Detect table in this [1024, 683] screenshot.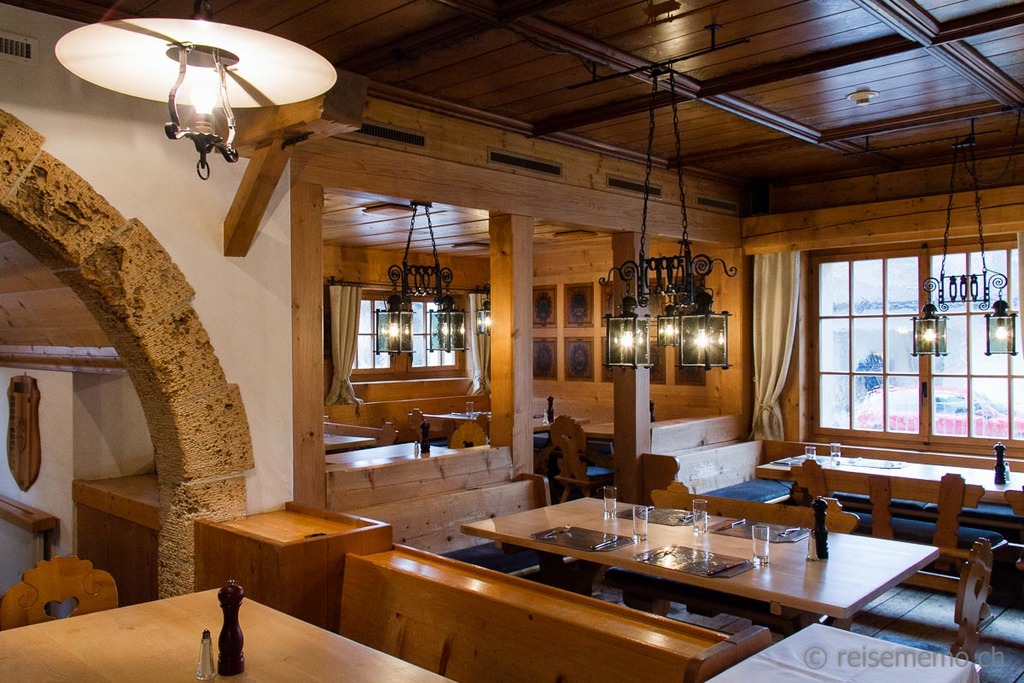
Detection: BBox(751, 452, 1023, 541).
